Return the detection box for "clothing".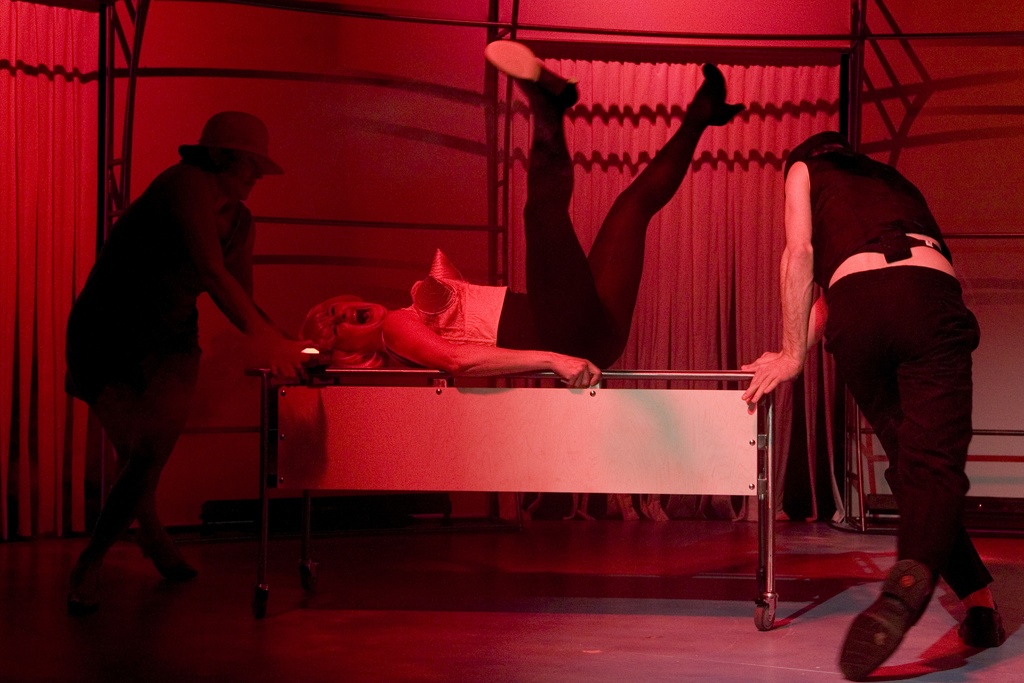
379, 108, 710, 379.
